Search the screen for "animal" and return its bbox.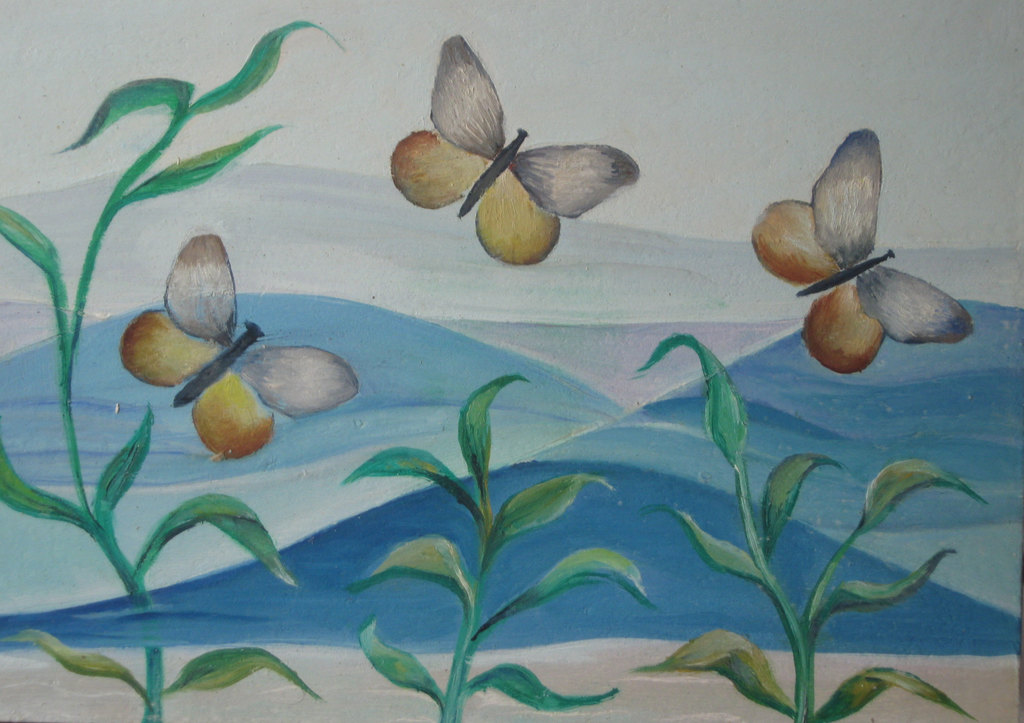
Found: 390:35:641:266.
